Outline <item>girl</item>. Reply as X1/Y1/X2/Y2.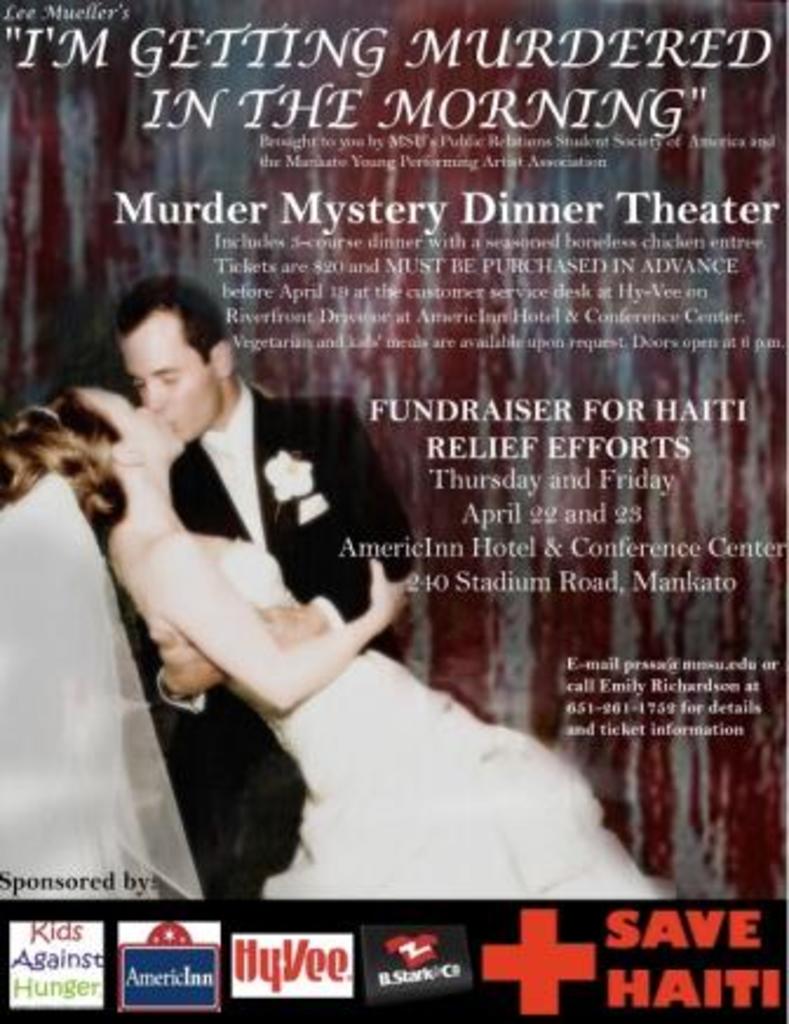
0/373/667/904.
